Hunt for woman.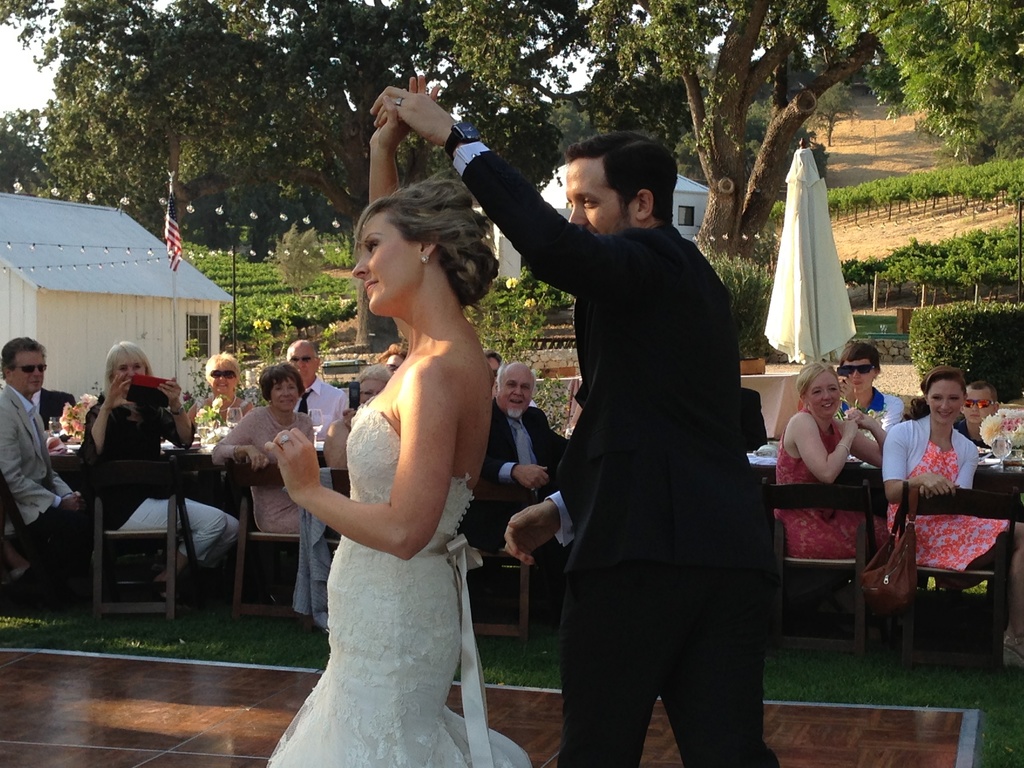
Hunted down at bbox(246, 159, 524, 767).
